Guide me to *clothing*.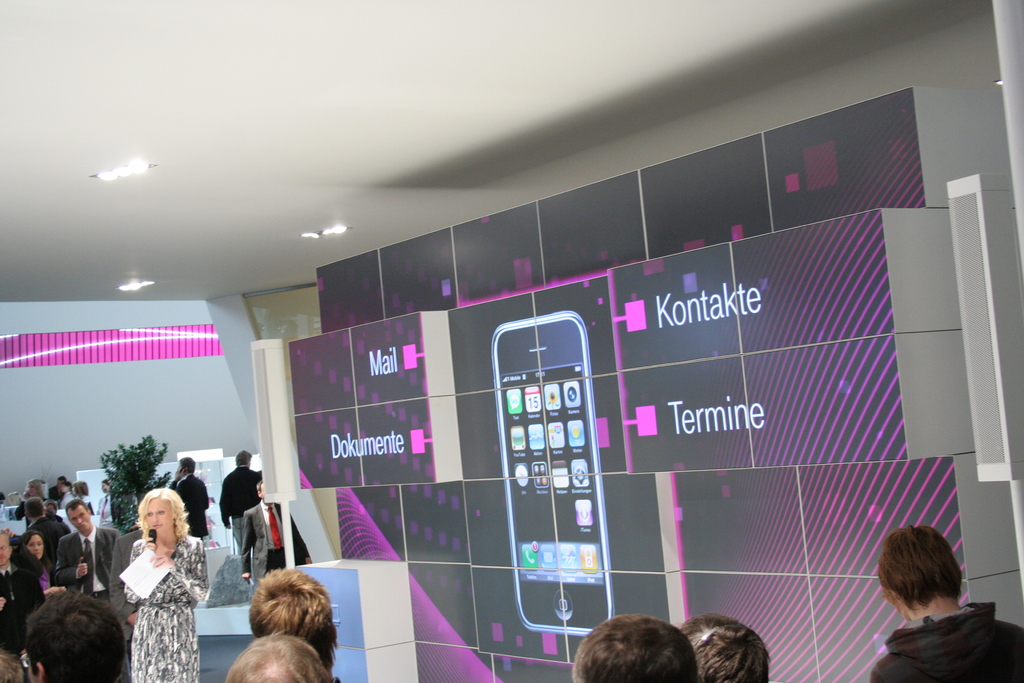
Guidance: [104,516,200,677].
